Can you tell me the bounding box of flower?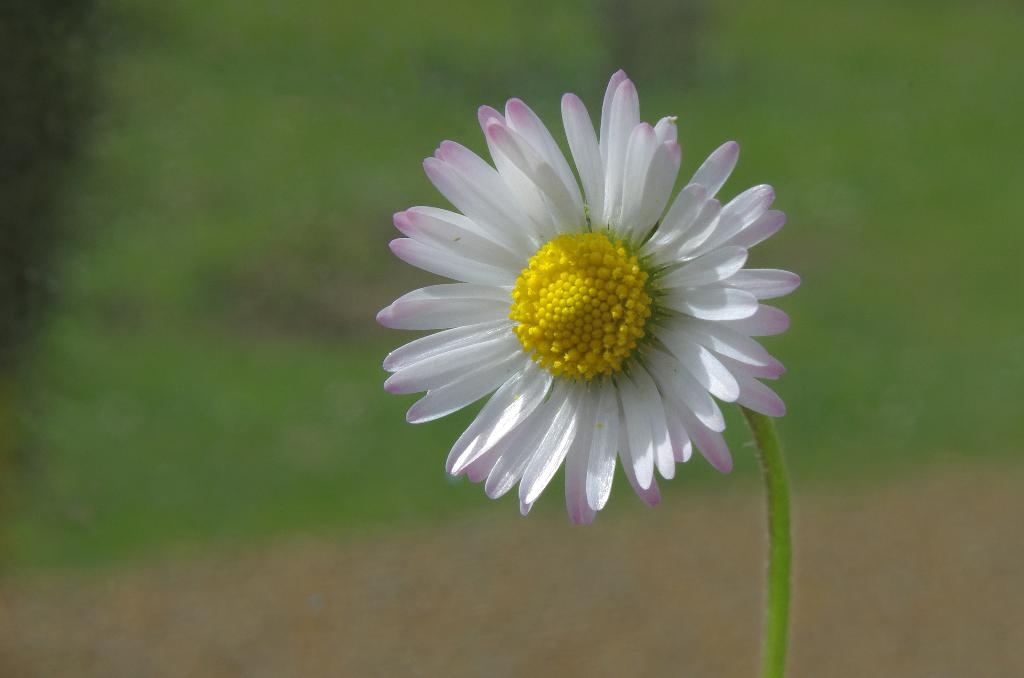
(left=358, top=78, right=801, bottom=540).
